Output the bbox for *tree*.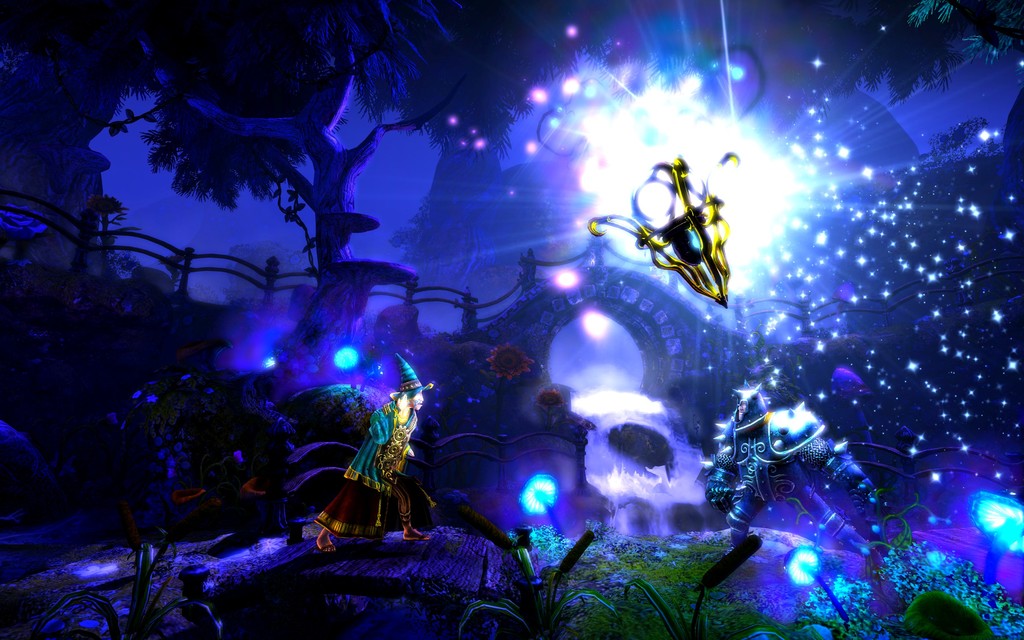
crop(67, 17, 510, 369).
